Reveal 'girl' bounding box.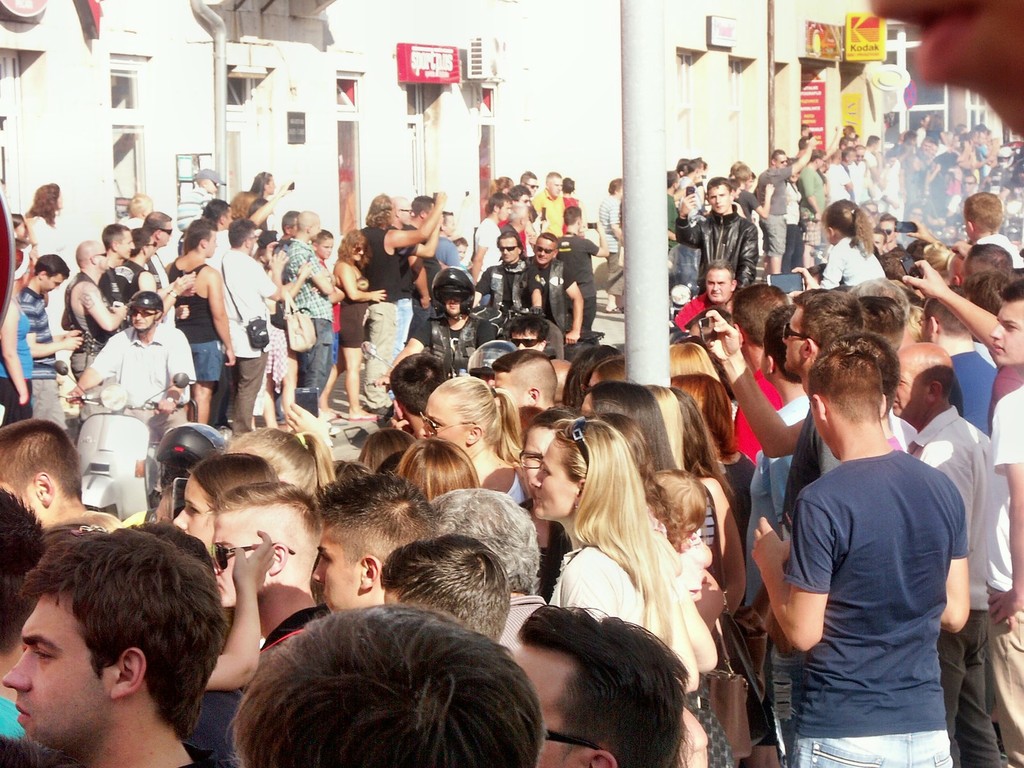
Revealed: <bbox>792, 198, 887, 294</bbox>.
